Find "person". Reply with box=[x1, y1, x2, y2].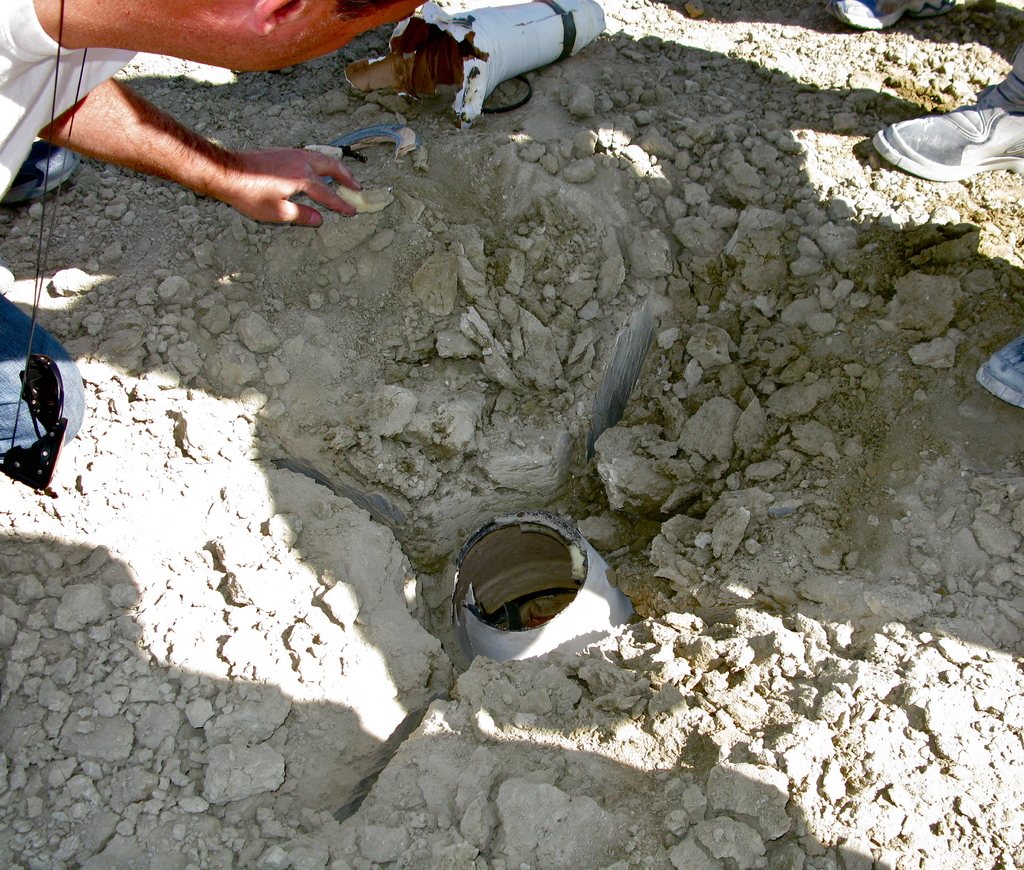
box=[869, 39, 1023, 412].
